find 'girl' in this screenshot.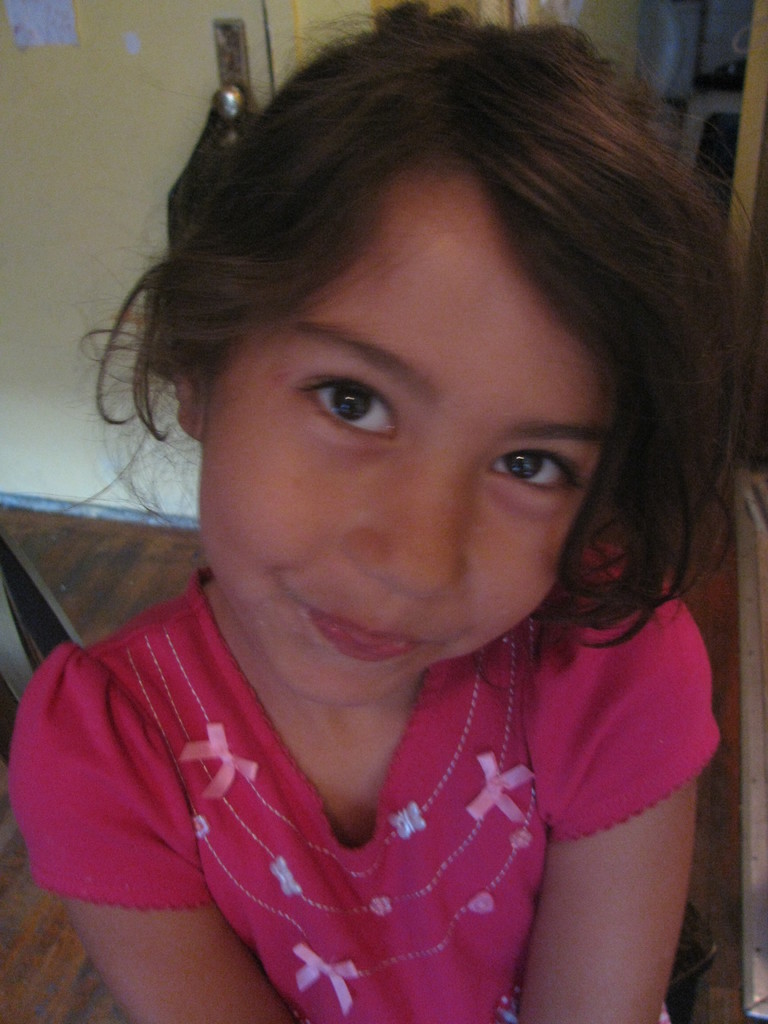
The bounding box for 'girl' is {"left": 9, "top": 1, "right": 767, "bottom": 1023}.
